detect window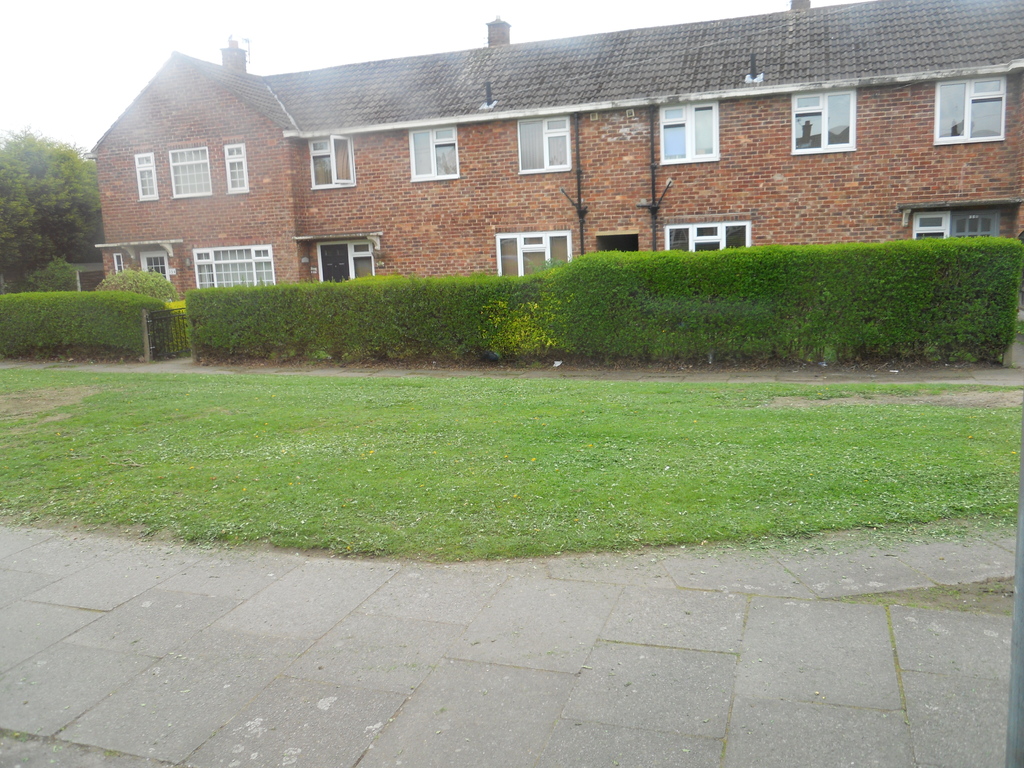
788,90,851,153
